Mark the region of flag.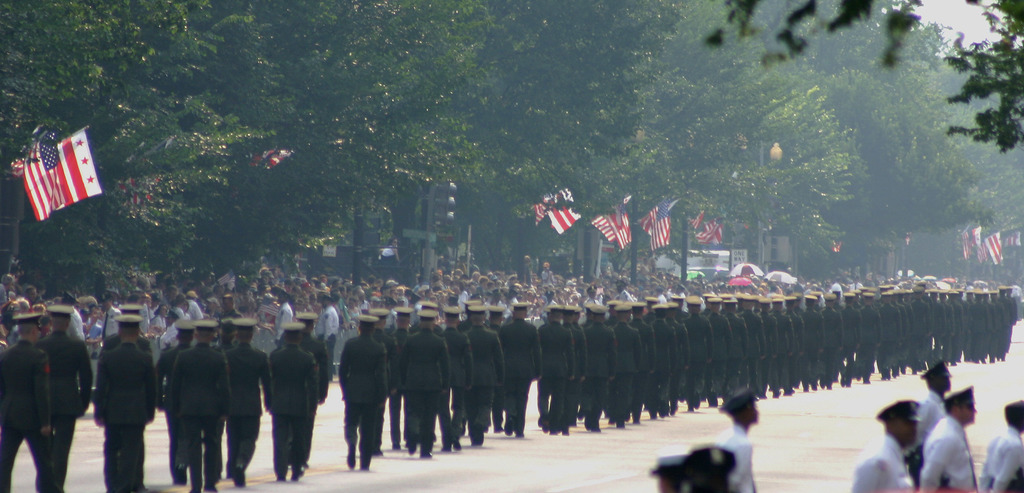
Region: (left=961, top=213, right=984, bottom=257).
